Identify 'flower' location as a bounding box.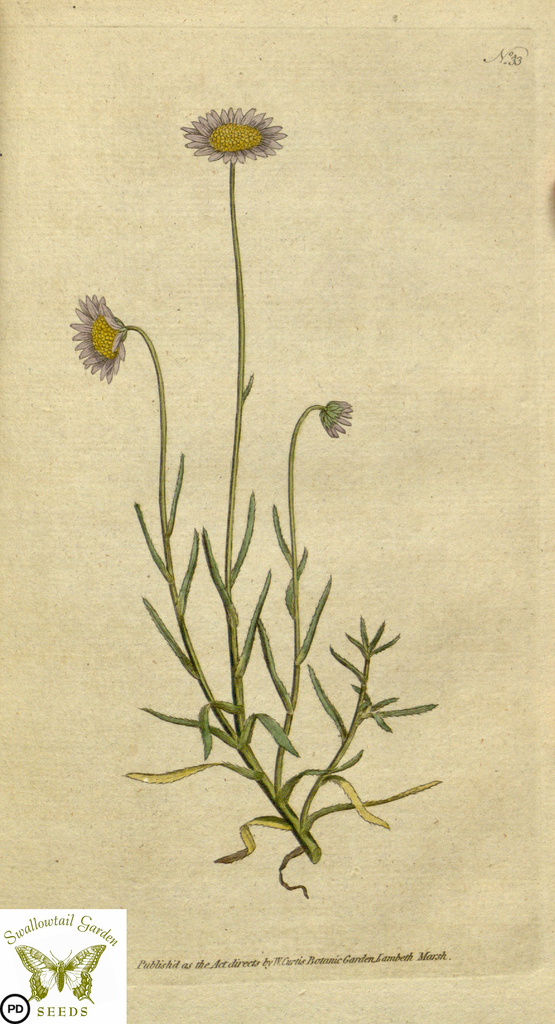
BBox(177, 99, 282, 159).
